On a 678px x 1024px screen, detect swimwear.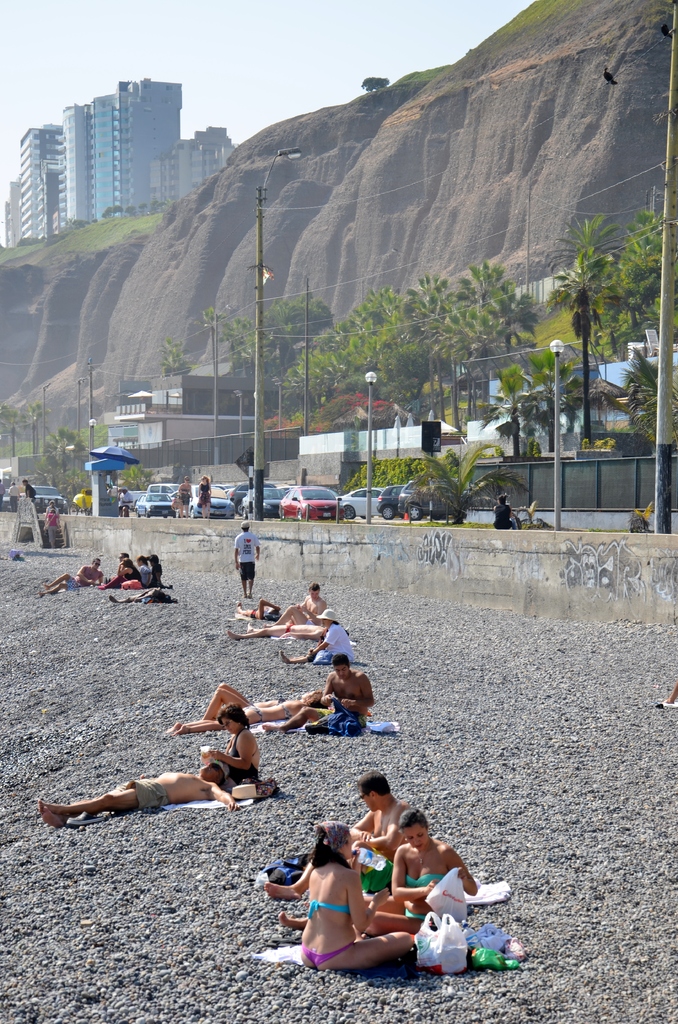
crop(279, 701, 291, 719).
